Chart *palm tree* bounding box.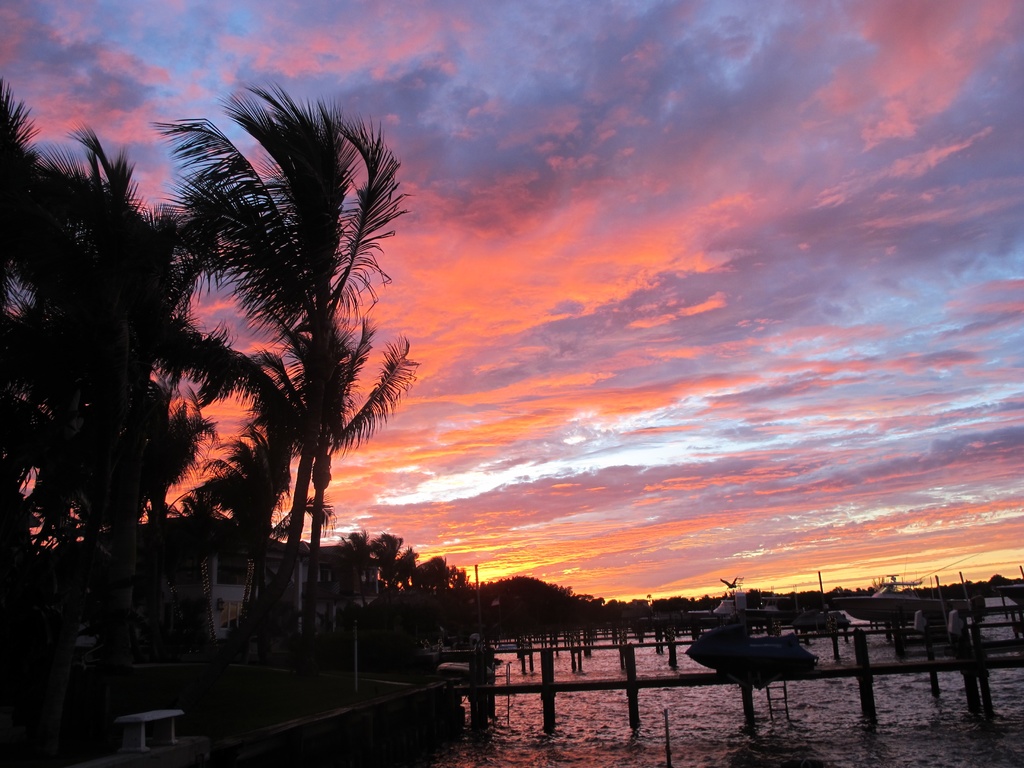
Charted: [left=152, top=121, right=393, bottom=616].
